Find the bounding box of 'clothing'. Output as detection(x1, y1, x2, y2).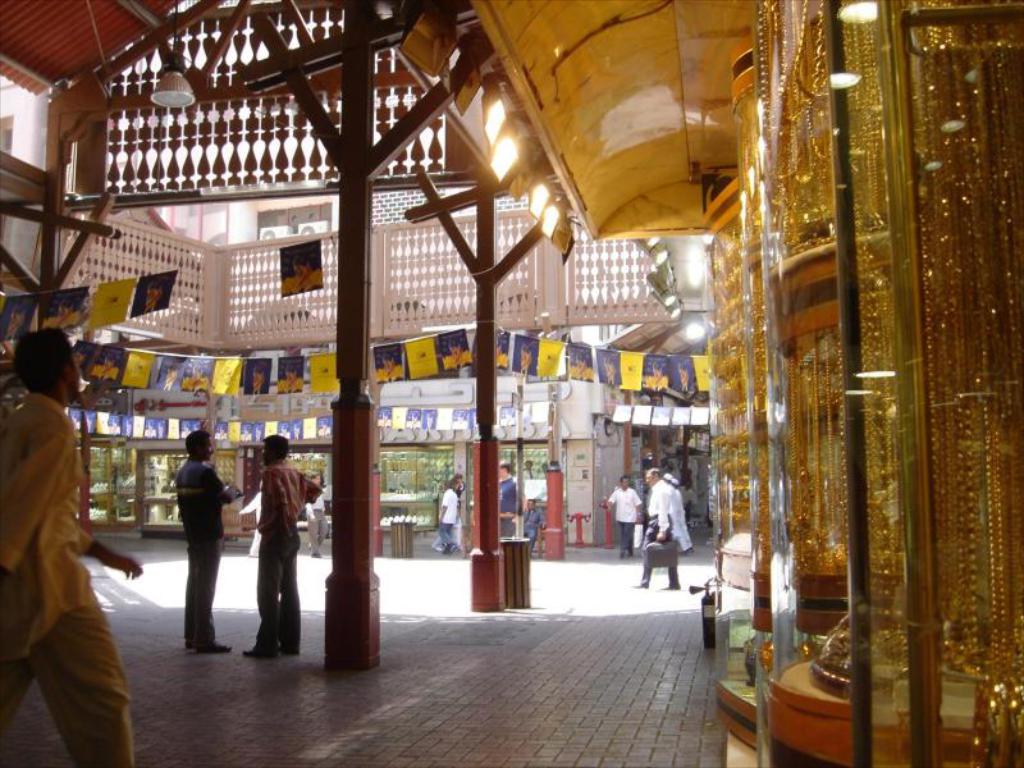
detection(497, 474, 522, 541).
